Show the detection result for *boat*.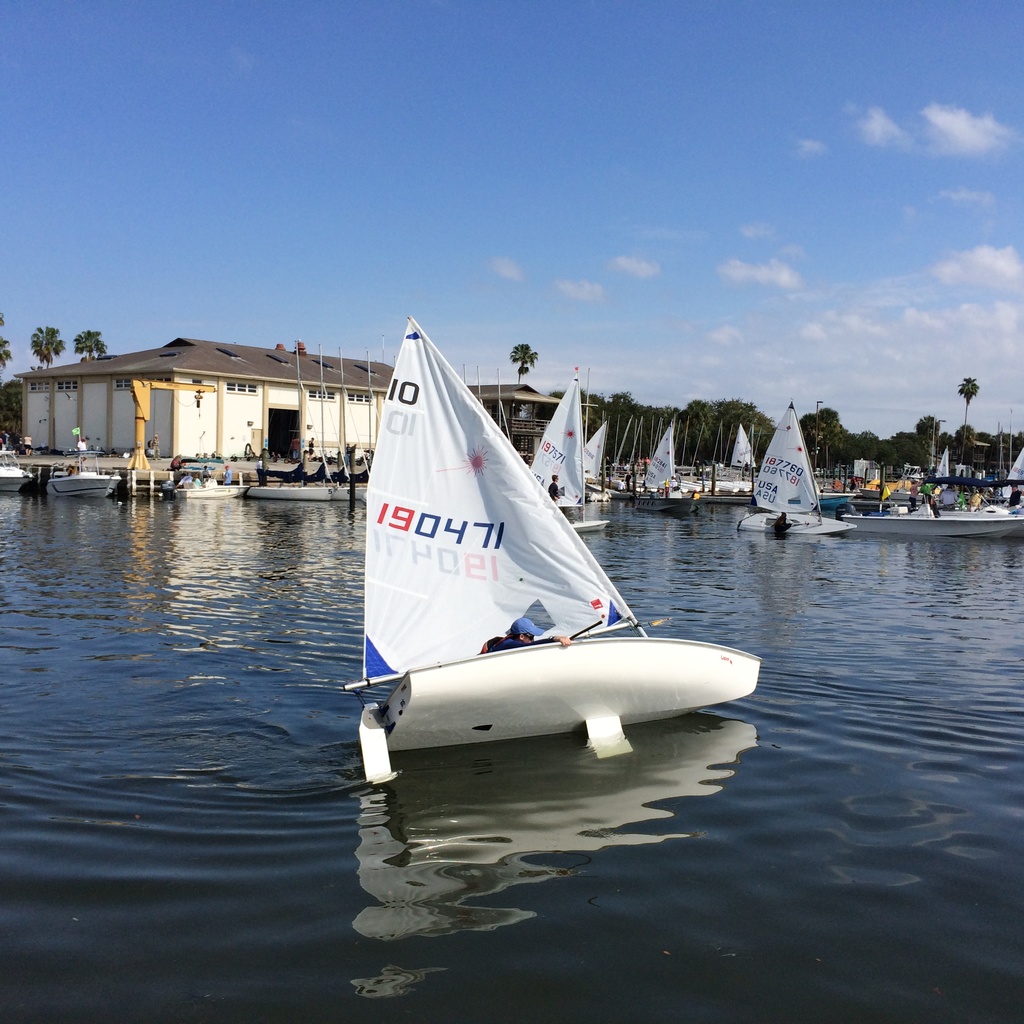
845, 492, 1023, 547.
